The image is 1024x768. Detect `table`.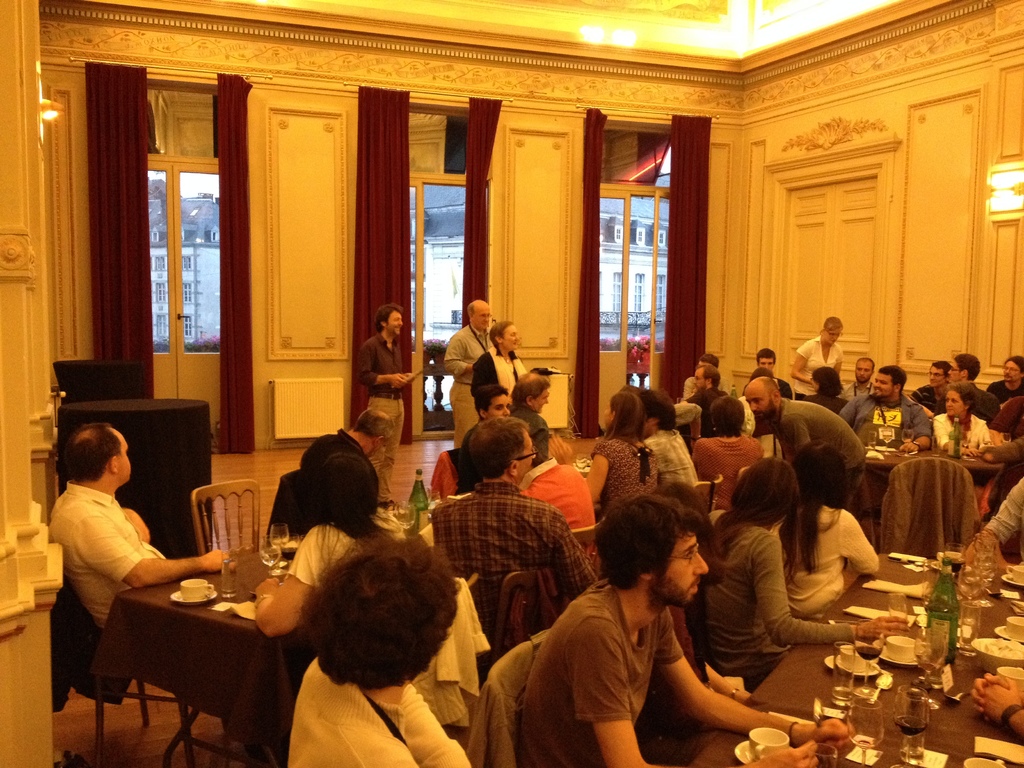
Detection: [left=861, top=442, right=1012, bottom=520].
